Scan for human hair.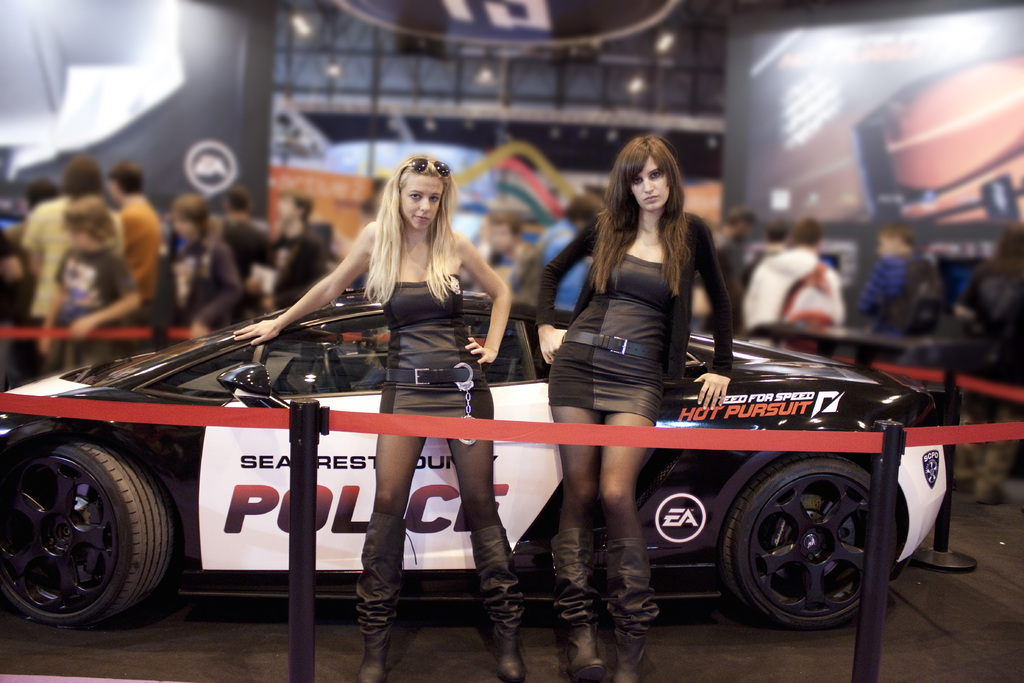
Scan result: <region>58, 157, 109, 198</region>.
